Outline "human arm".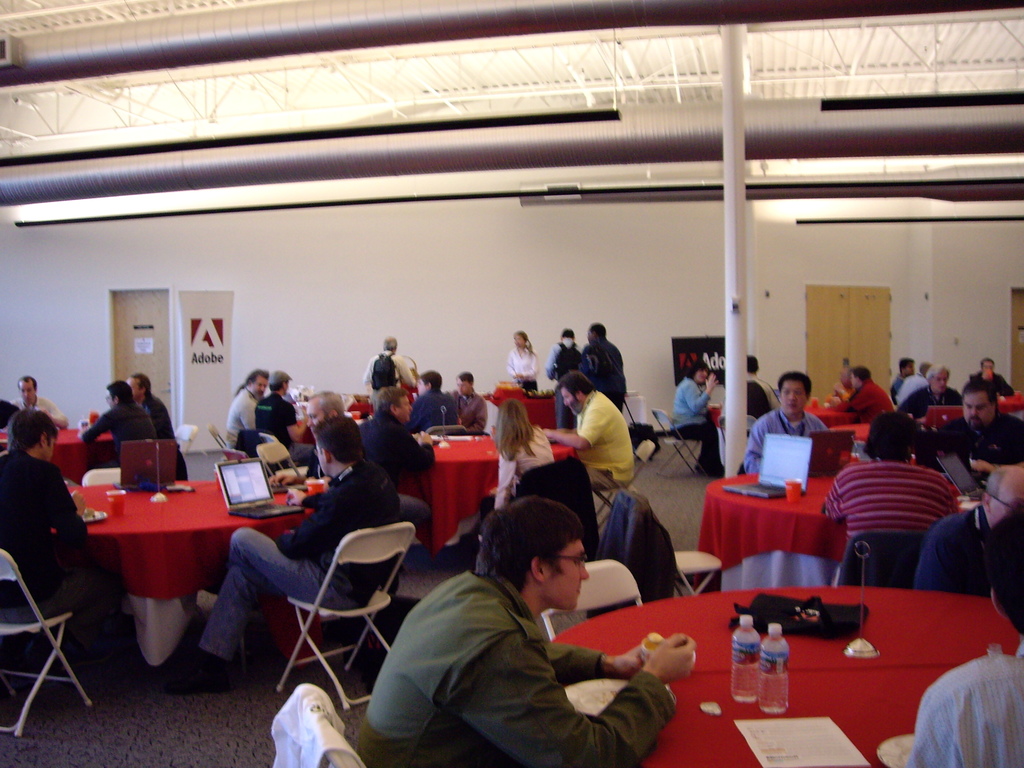
Outline: [517,352,541,383].
